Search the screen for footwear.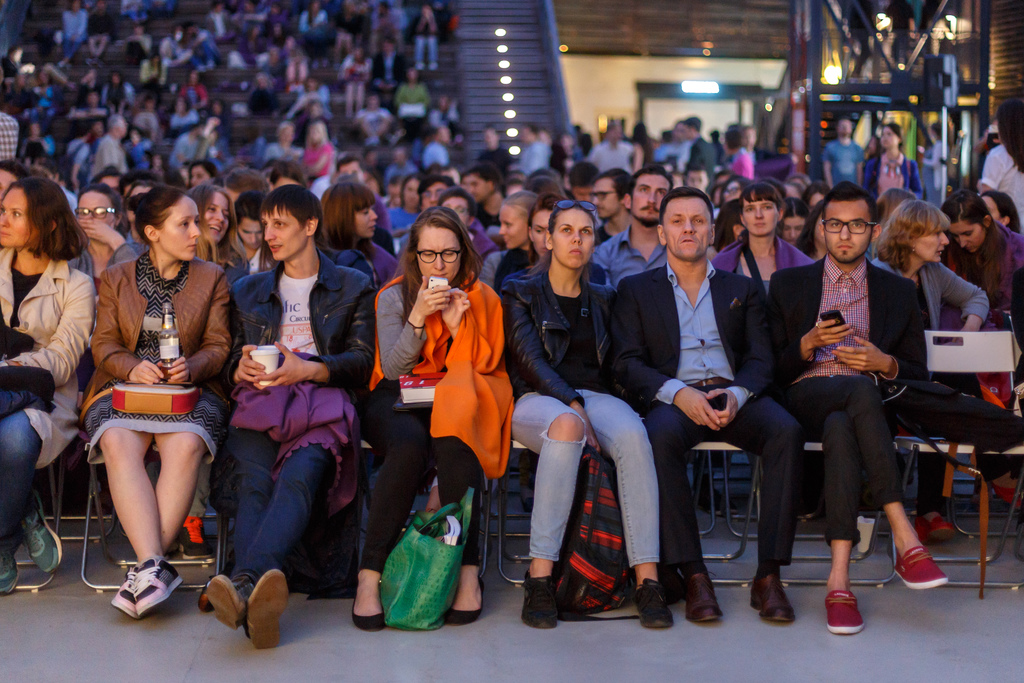
Found at BBox(129, 562, 180, 614).
